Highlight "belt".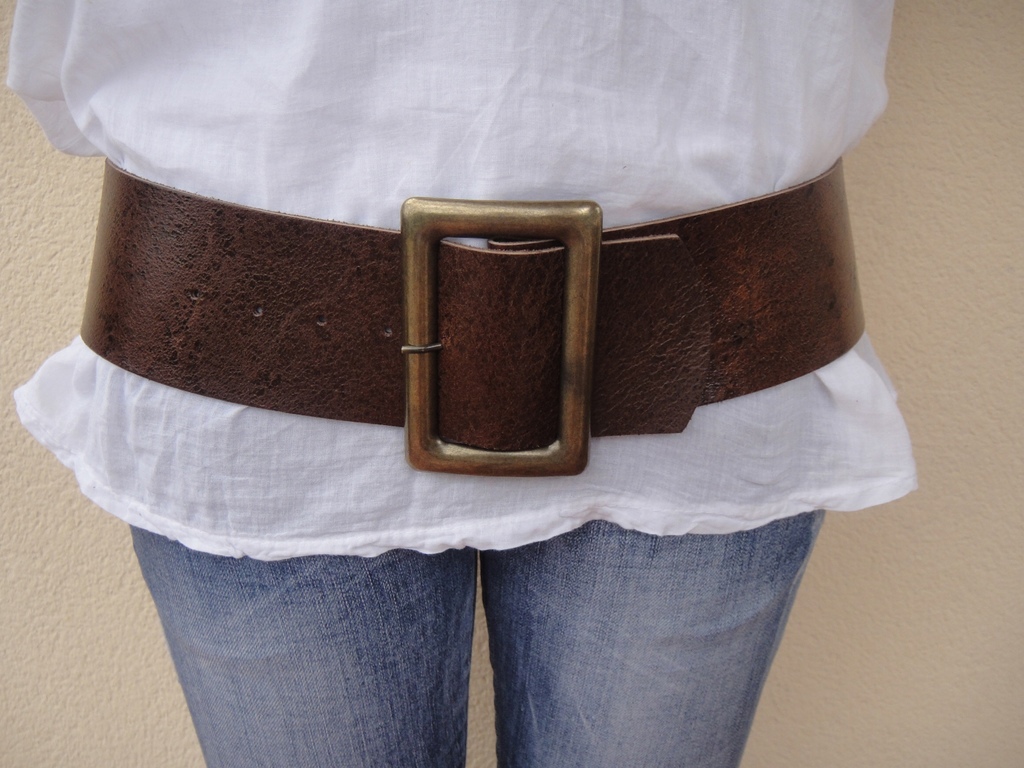
Highlighted region: [78,195,863,477].
